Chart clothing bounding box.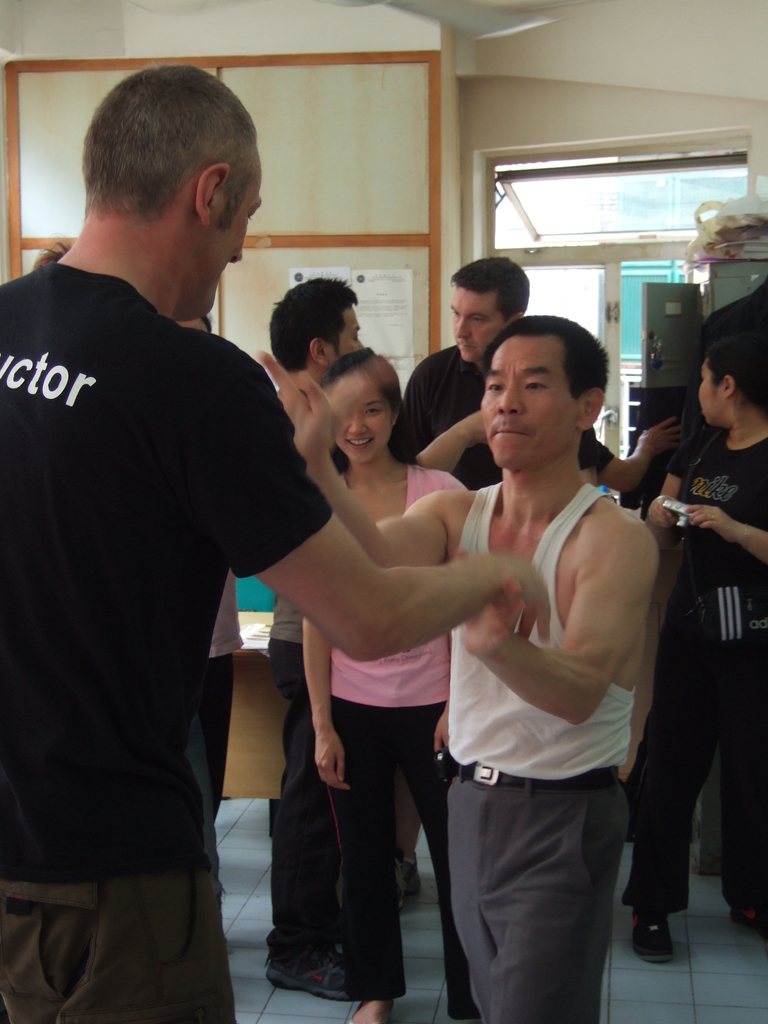
Charted: (left=335, top=465, right=468, bottom=1000).
